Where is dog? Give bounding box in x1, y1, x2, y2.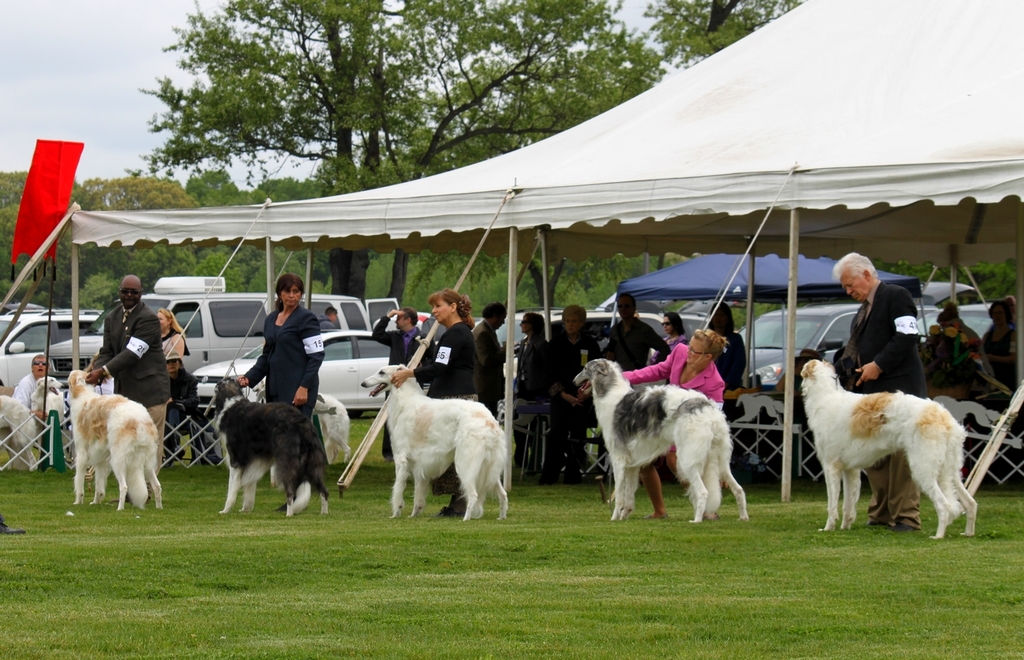
64, 366, 168, 510.
